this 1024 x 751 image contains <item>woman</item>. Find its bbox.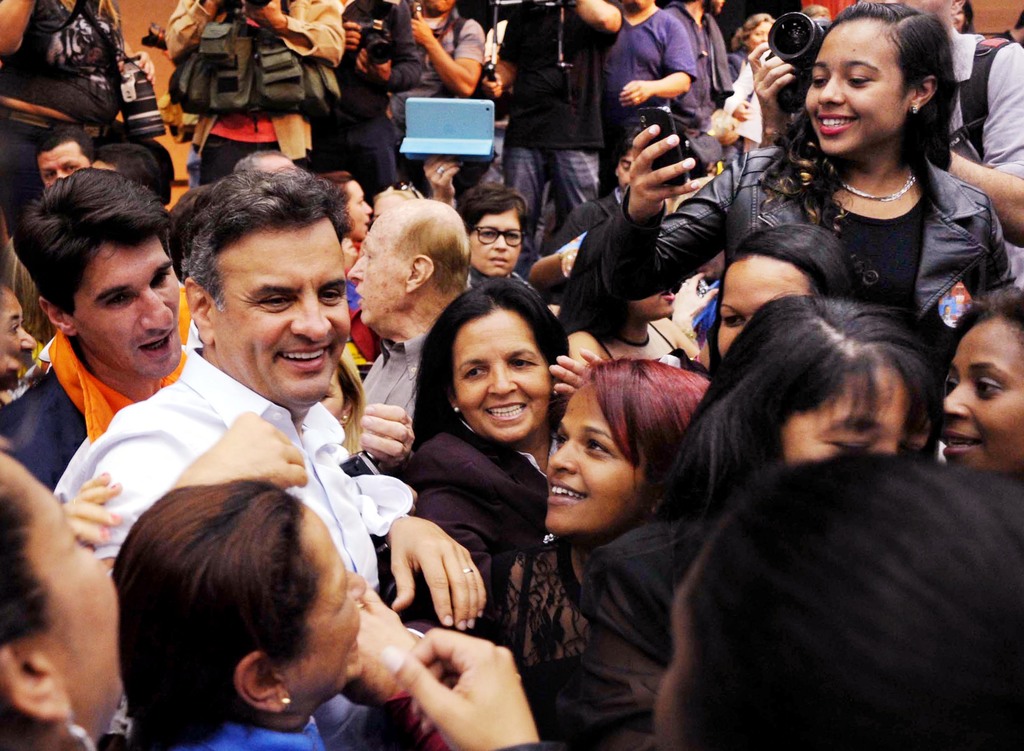
715 218 846 351.
